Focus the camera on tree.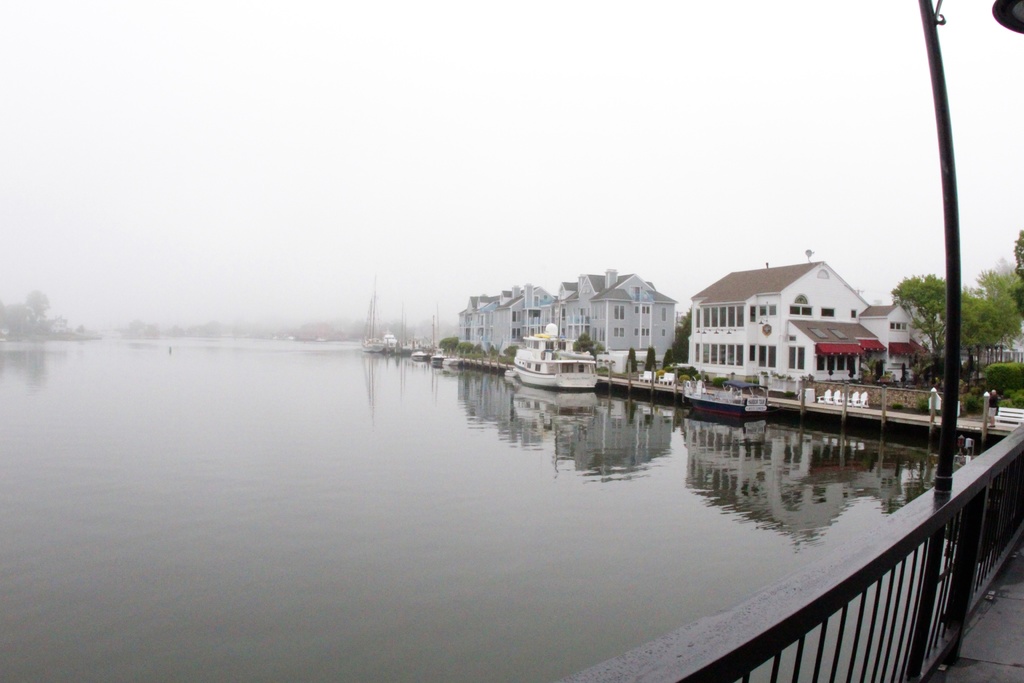
Focus region: [668,304,691,363].
